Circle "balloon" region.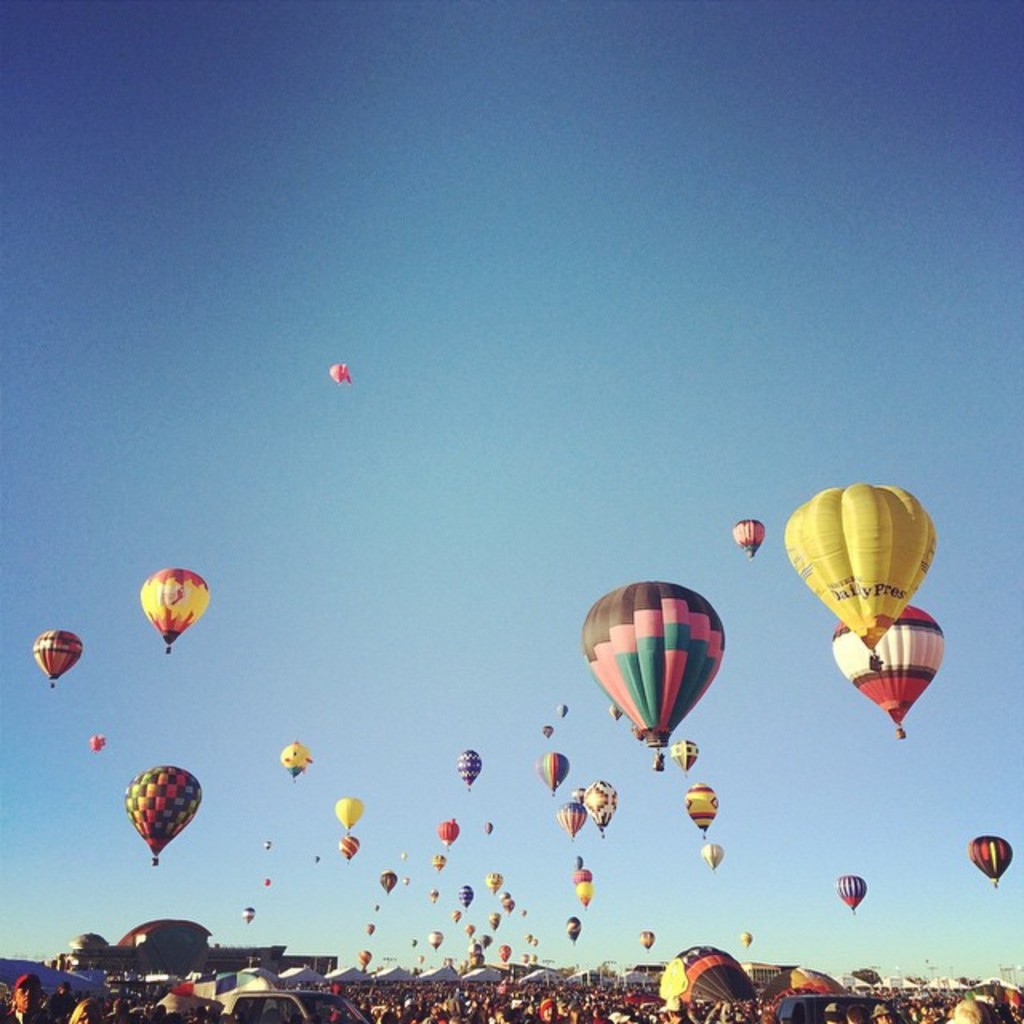
Region: Rect(834, 870, 869, 909).
